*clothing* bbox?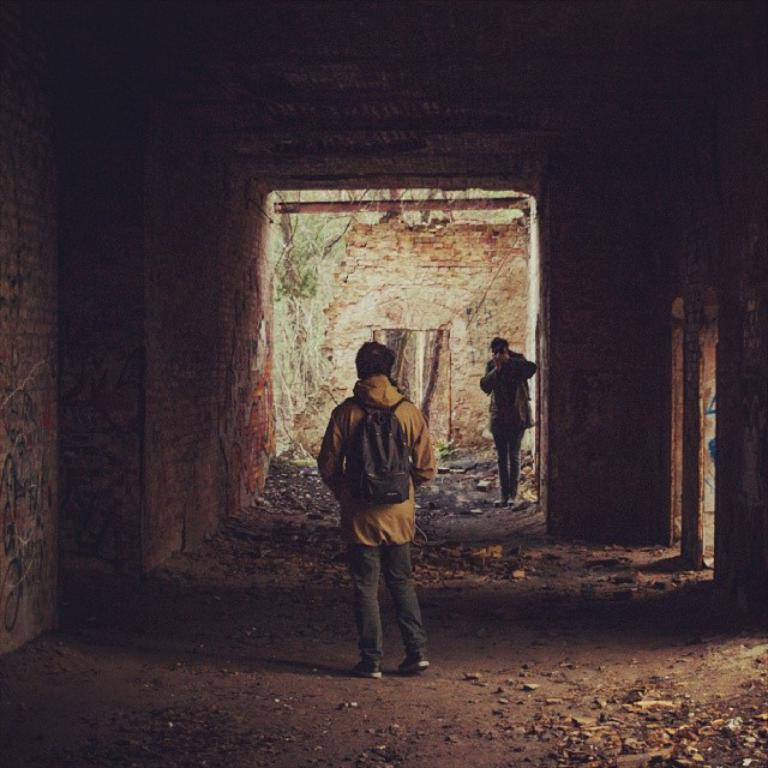
box(319, 361, 434, 668)
